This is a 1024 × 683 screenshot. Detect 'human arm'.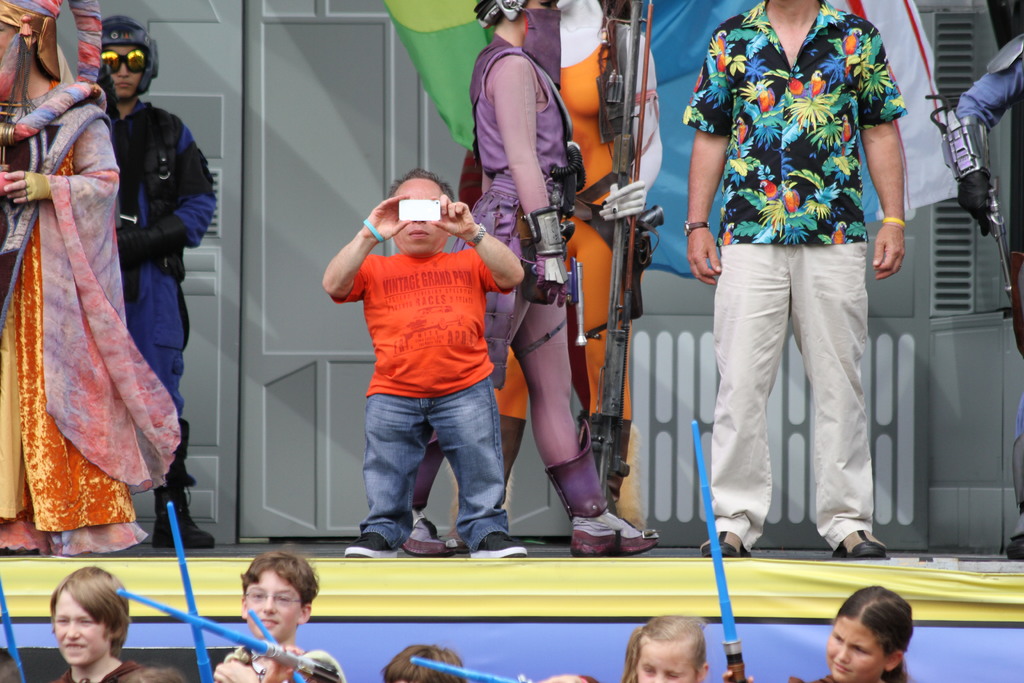
214 657 257 682.
